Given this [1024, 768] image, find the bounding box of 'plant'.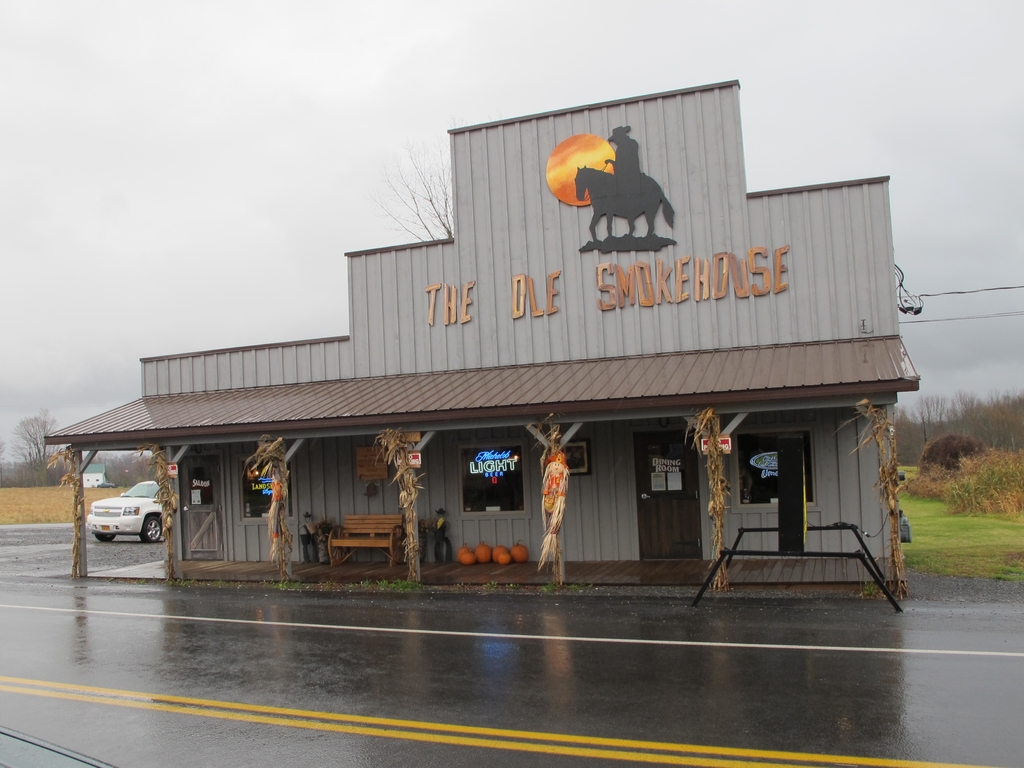
278/577/303/588.
